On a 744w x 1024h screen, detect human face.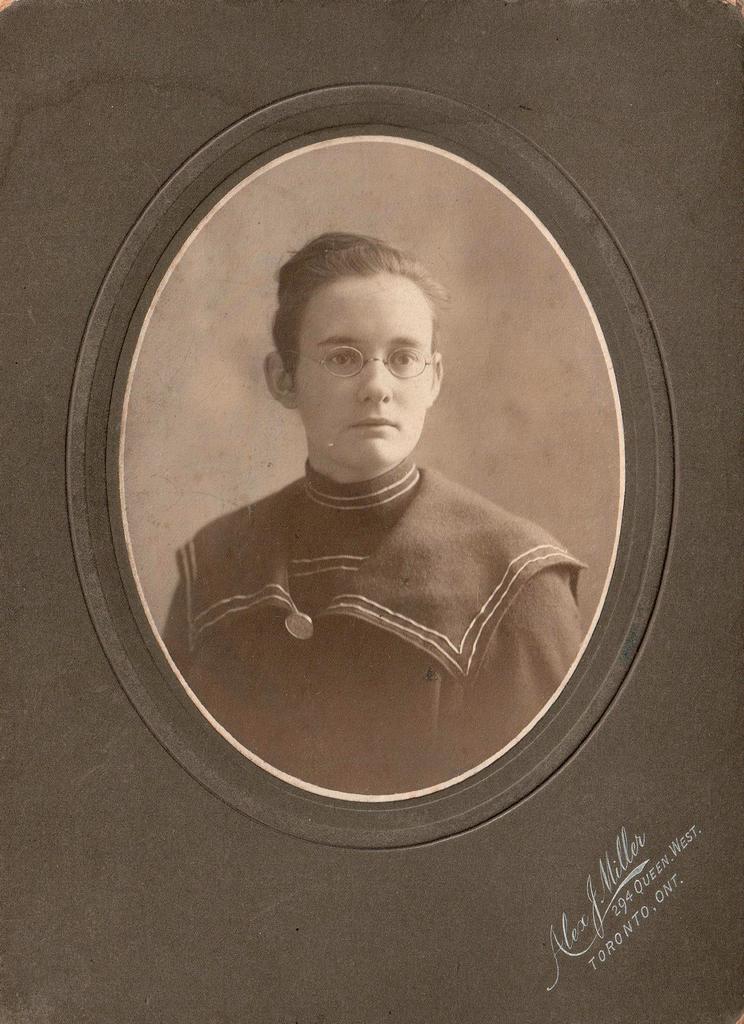
[left=288, top=266, right=442, bottom=462].
